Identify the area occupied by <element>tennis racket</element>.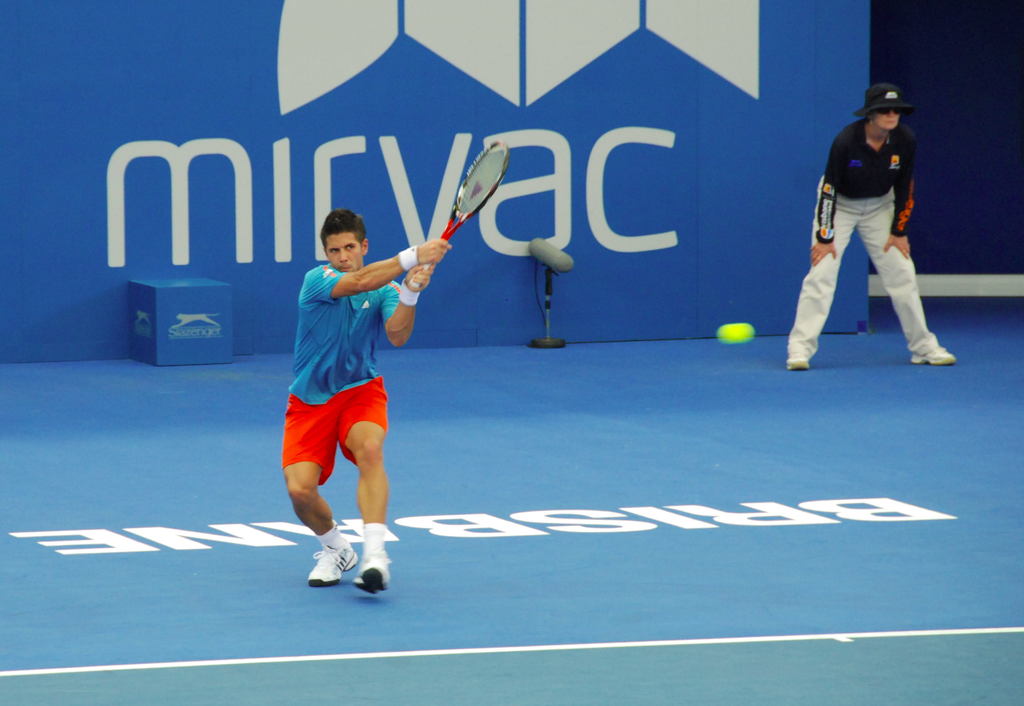
Area: [x1=409, y1=140, x2=512, y2=290].
